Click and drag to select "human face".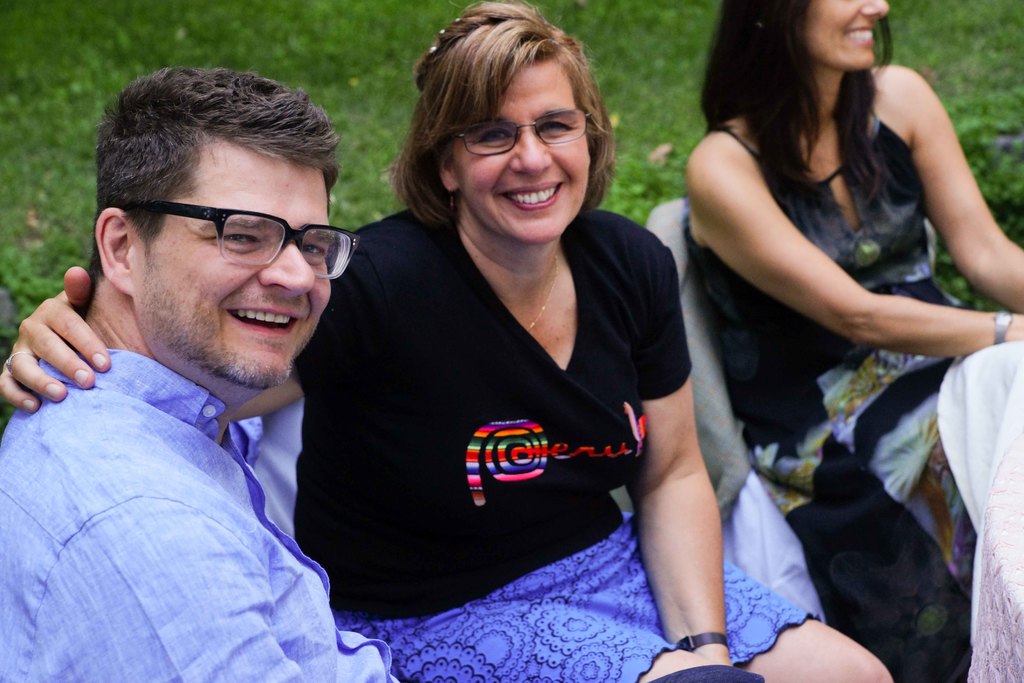
Selection: l=459, t=84, r=585, b=240.
